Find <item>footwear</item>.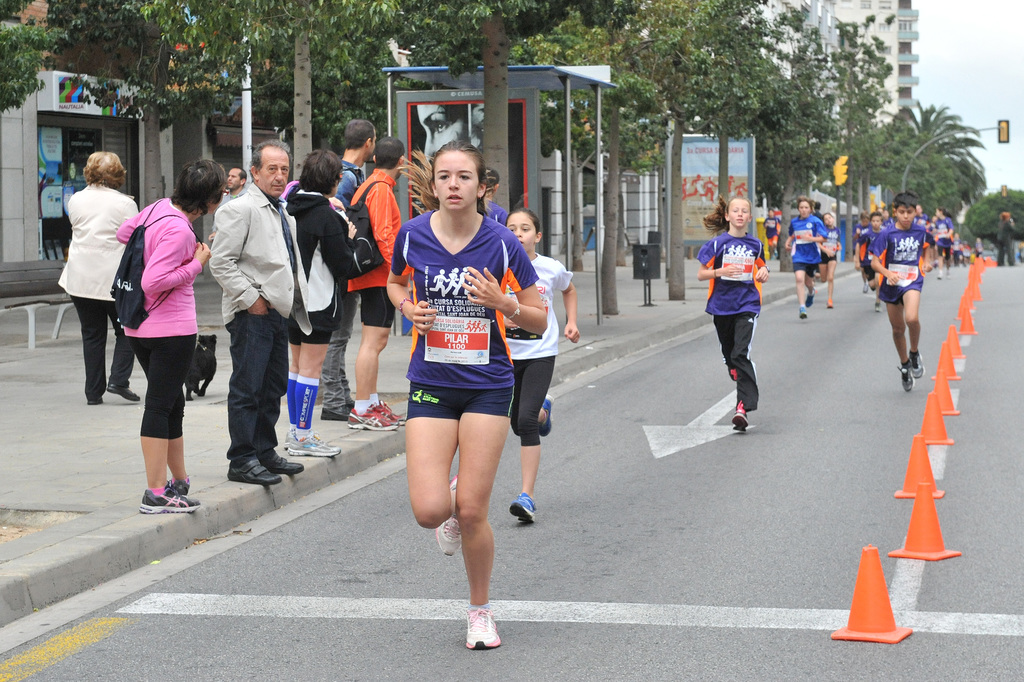
pyautogui.locateOnScreen(172, 479, 194, 493).
